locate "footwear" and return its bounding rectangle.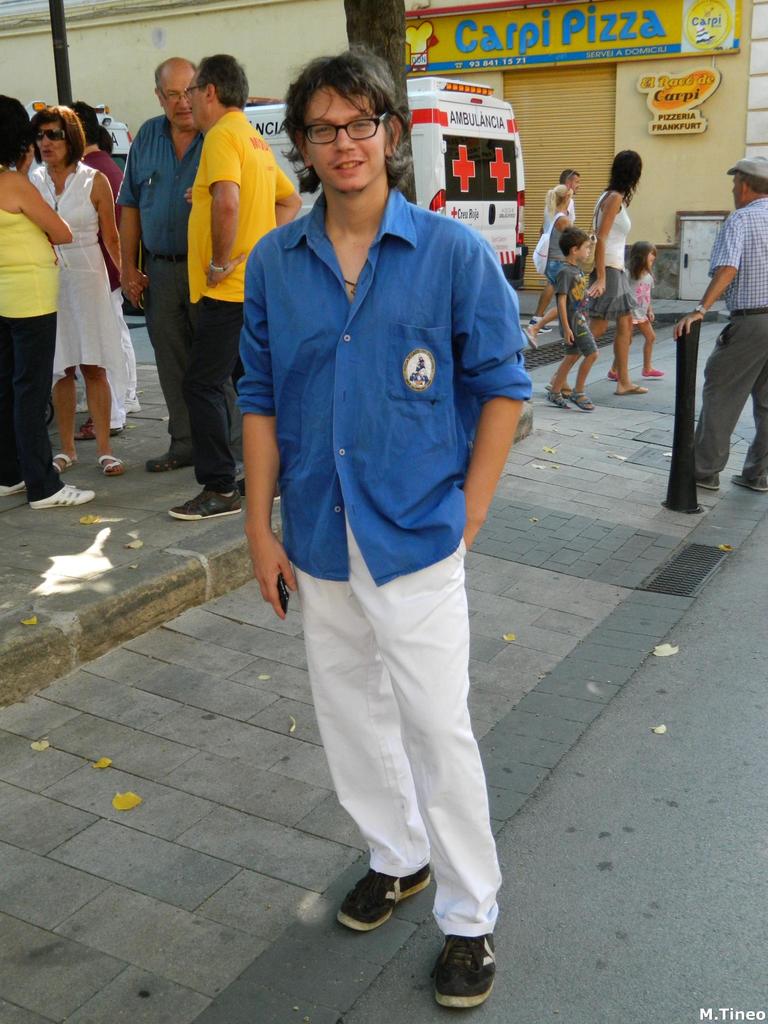
left=683, top=450, right=718, bottom=490.
